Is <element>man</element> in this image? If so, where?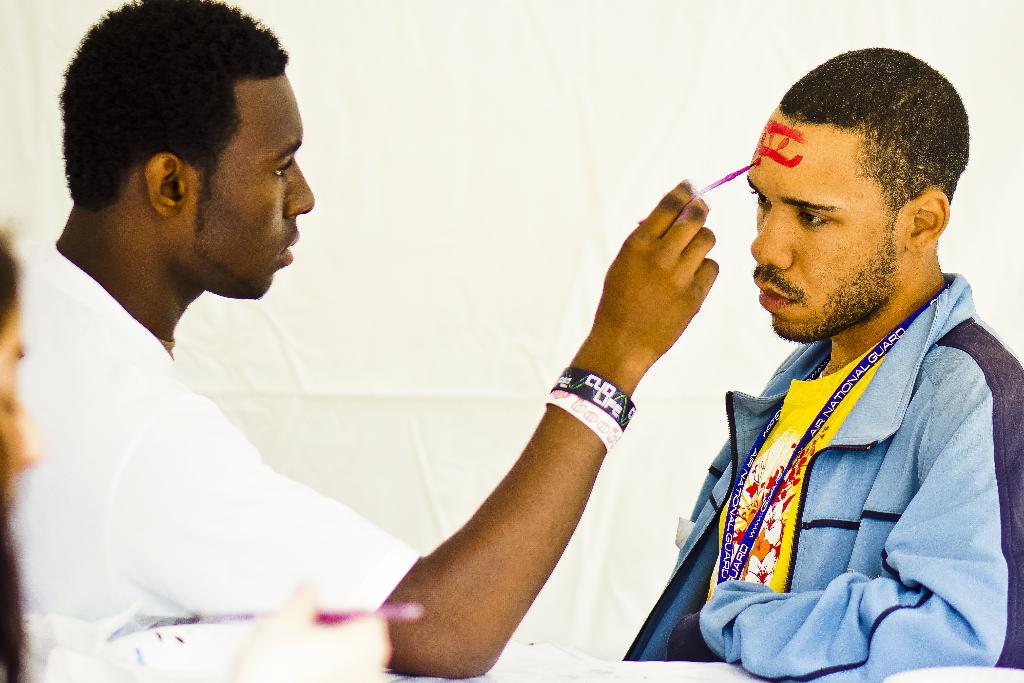
Yes, at BBox(670, 44, 1023, 682).
